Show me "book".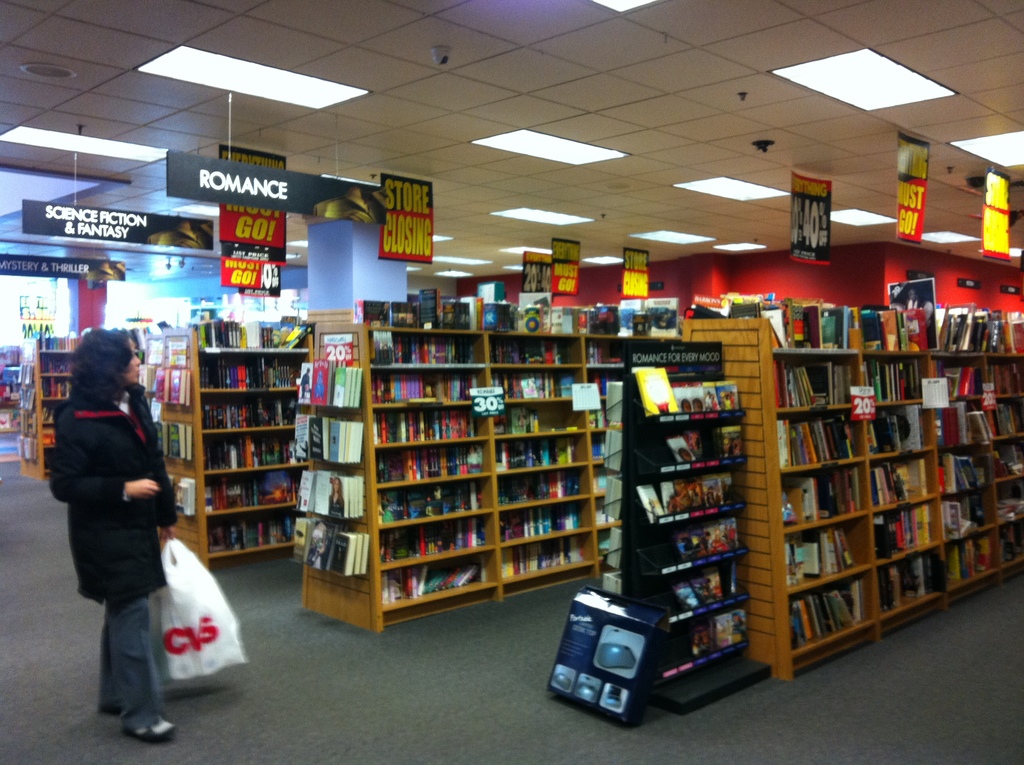
"book" is here: 641 291 685 337.
